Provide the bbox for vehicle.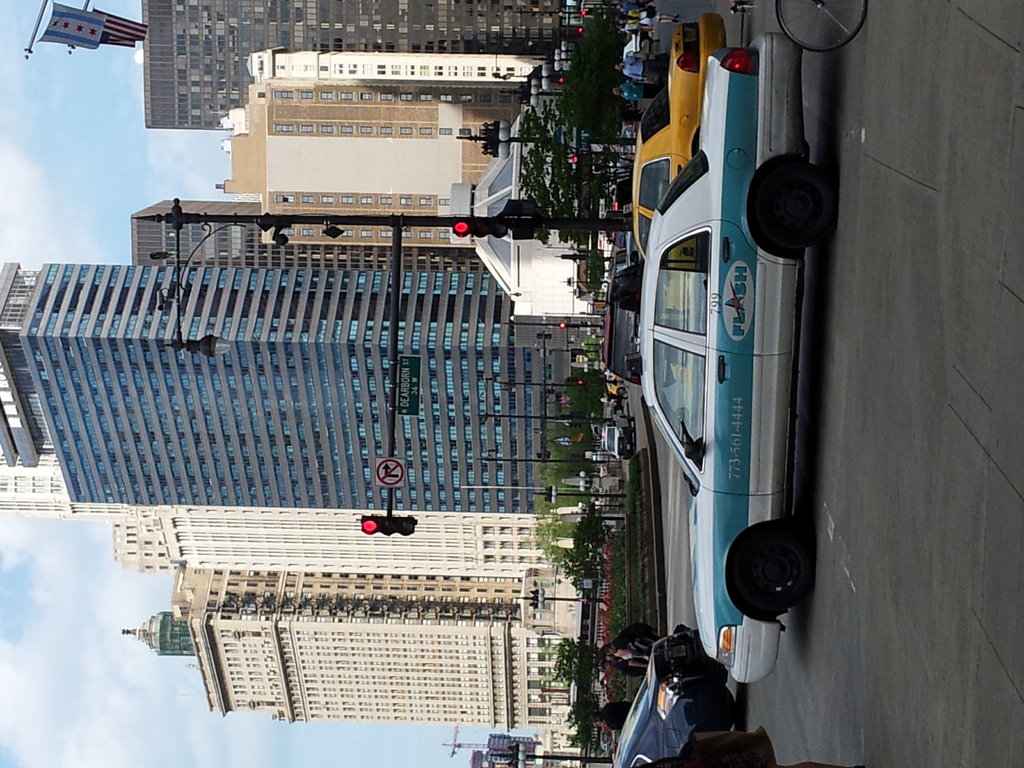
rect(612, 620, 737, 767).
